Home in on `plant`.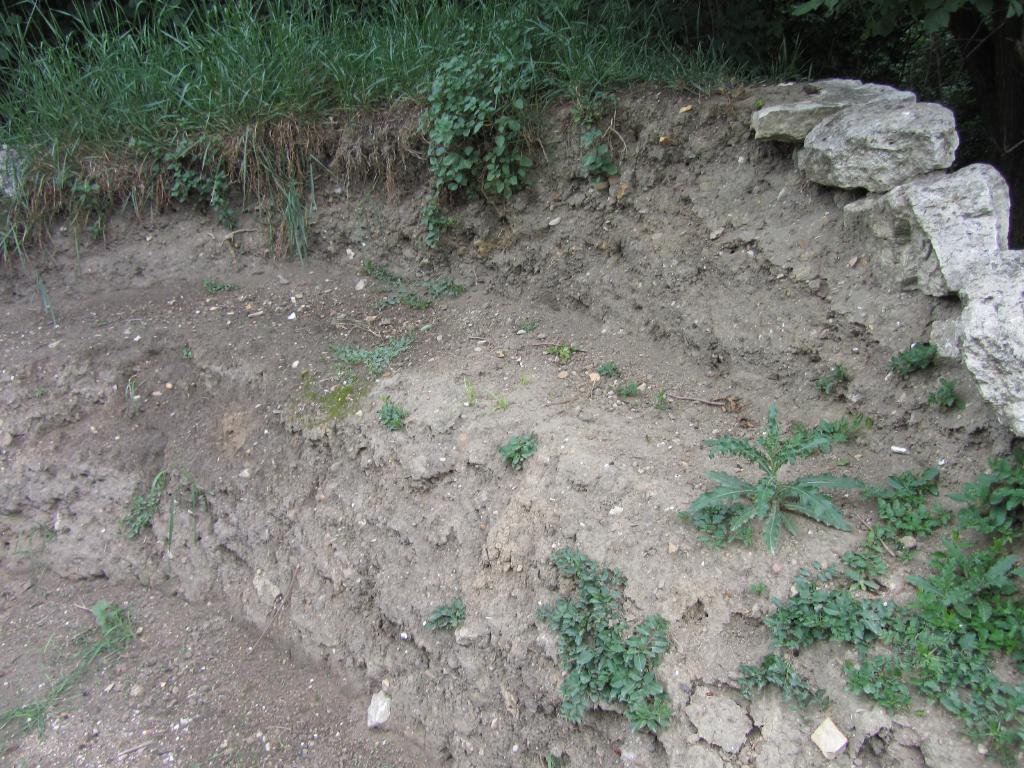
Homed in at 181:343:200:360.
